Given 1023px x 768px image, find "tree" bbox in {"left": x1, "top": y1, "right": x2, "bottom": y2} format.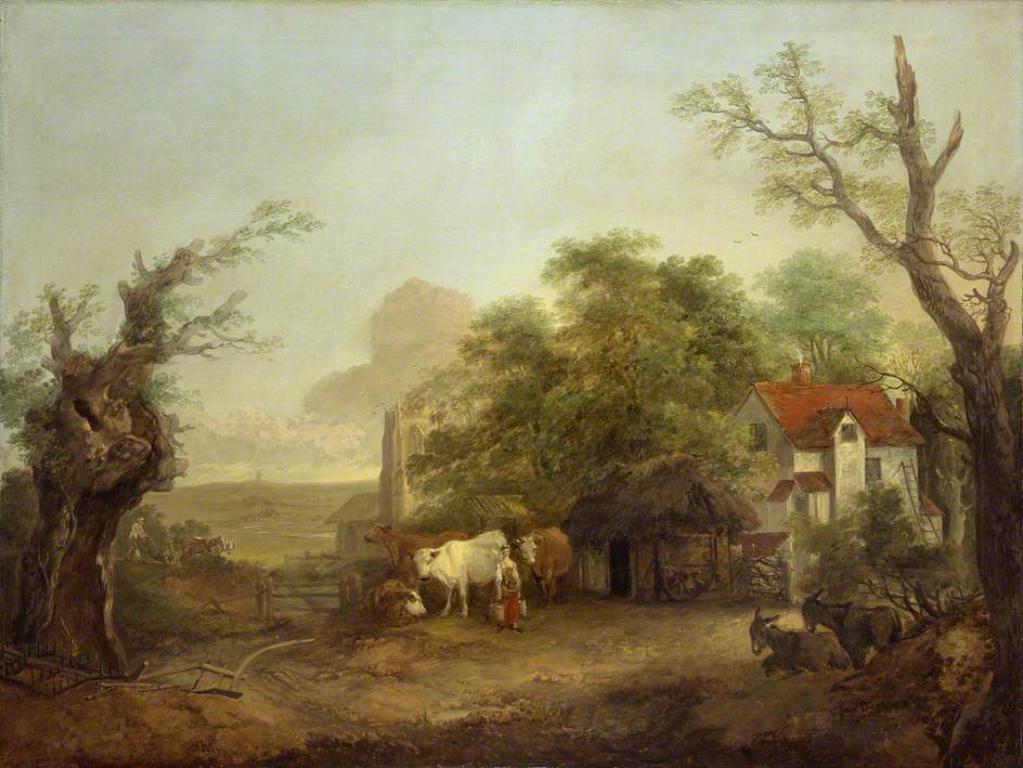
{"left": 406, "top": 218, "right": 771, "bottom": 587}.
